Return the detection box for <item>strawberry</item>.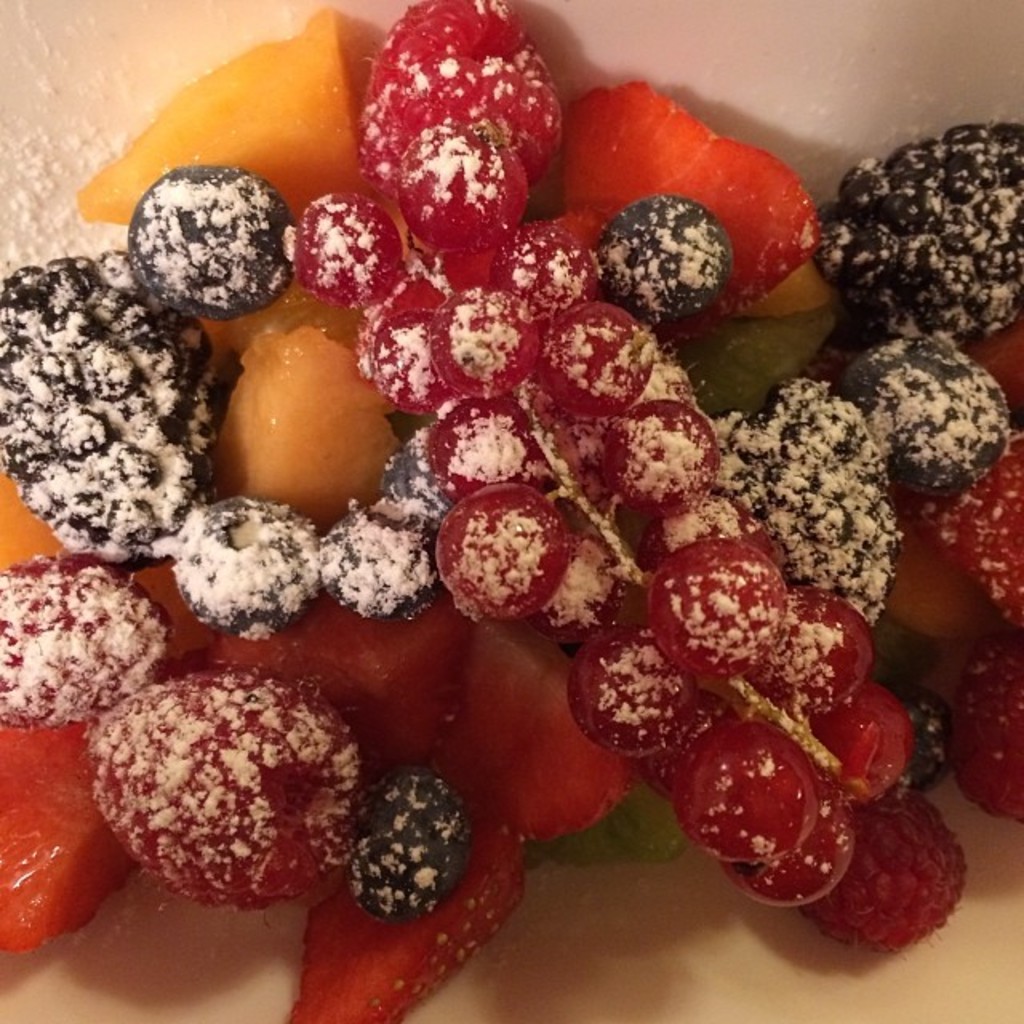
0, 717, 150, 958.
